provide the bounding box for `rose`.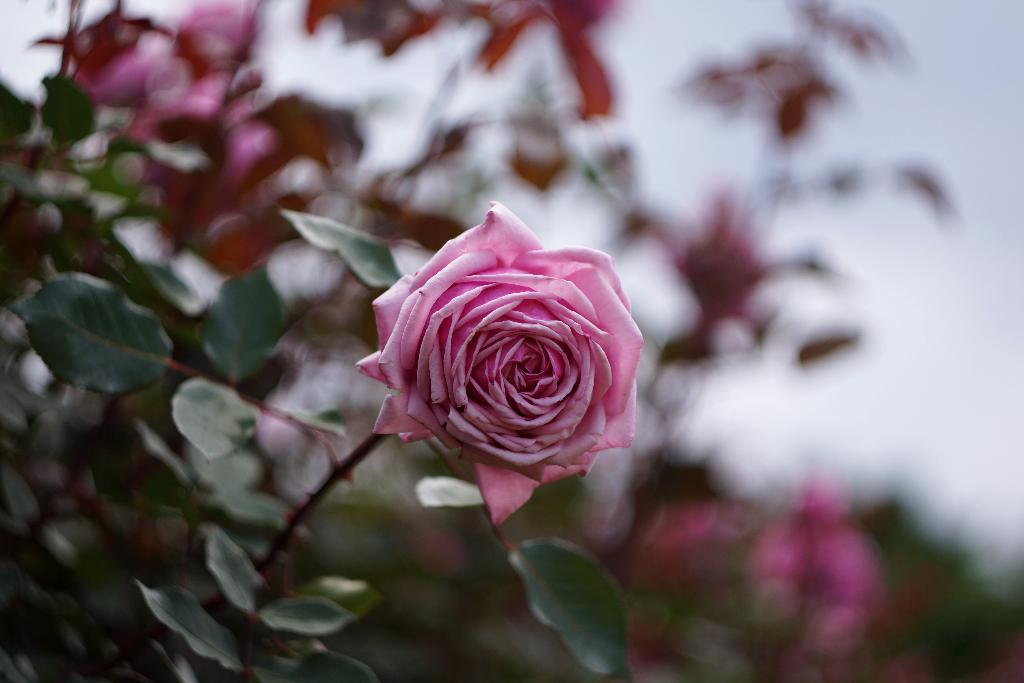
[x1=351, y1=199, x2=645, y2=529].
